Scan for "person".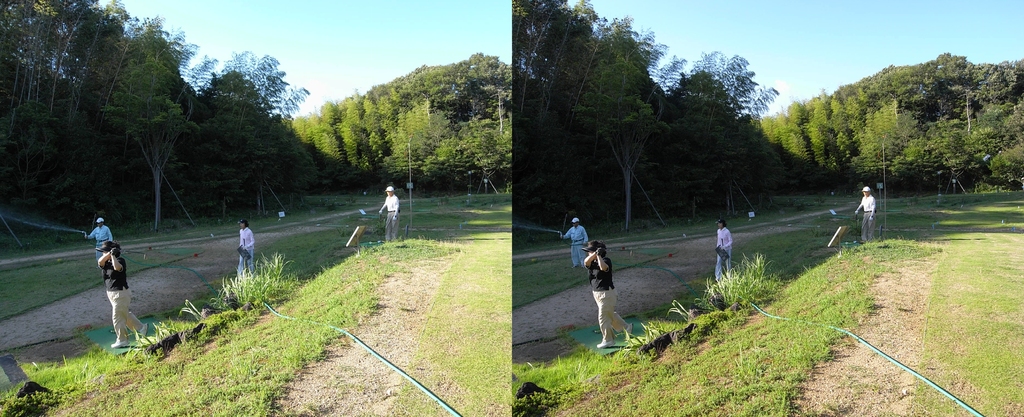
Scan result: <bbox>94, 241, 147, 348</bbox>.
